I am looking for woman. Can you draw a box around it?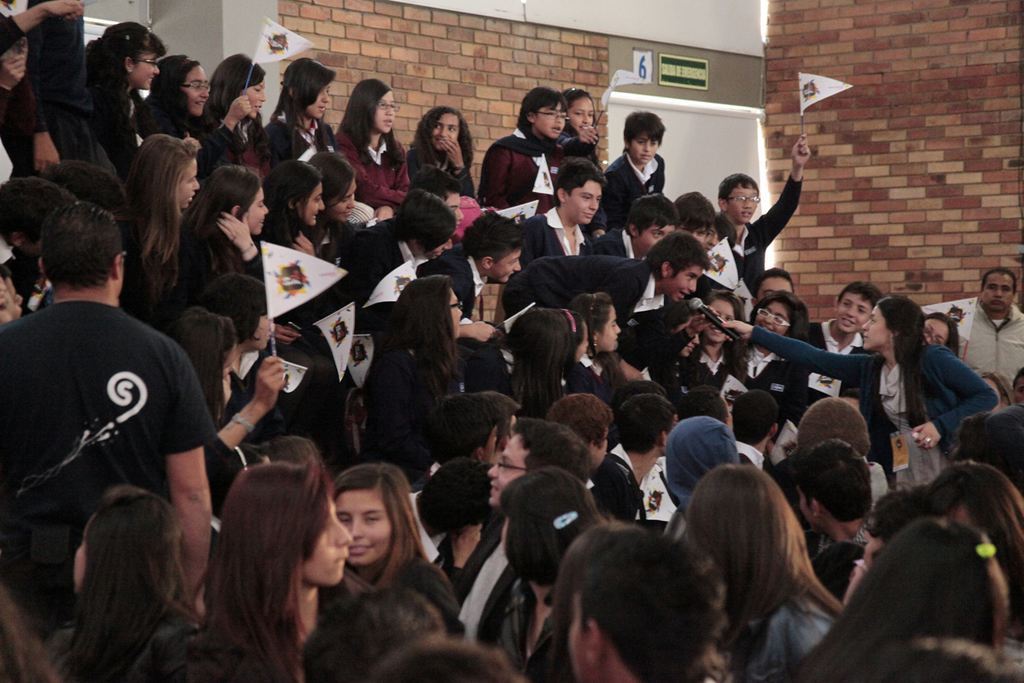
Sure, the bounding box is (left=498, top=309, right=576, bottom=419).
